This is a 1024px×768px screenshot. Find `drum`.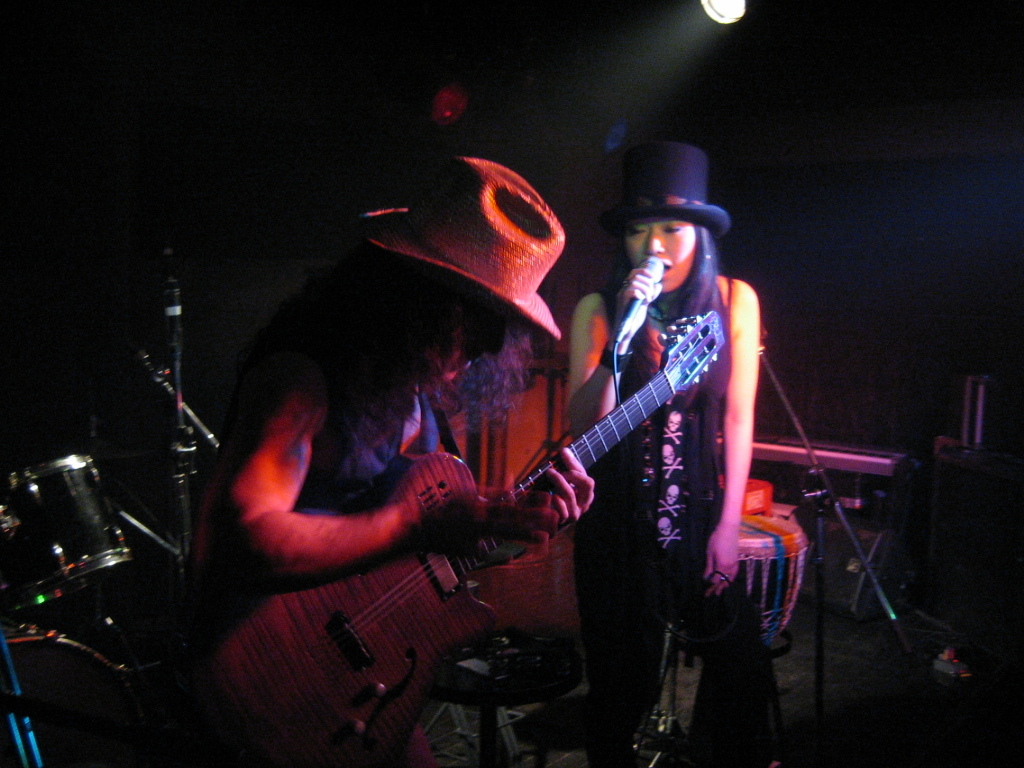
Bounding box: bbox=(720, 508, 805, 652).
